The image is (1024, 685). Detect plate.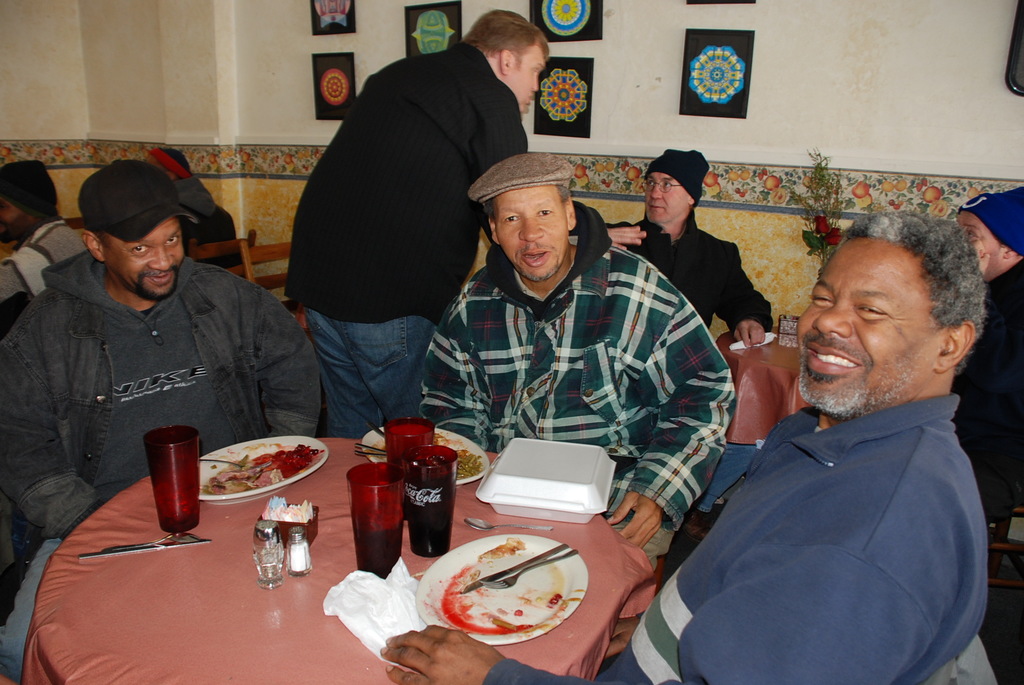
Detection: detection(361, 424, 490, 491).
